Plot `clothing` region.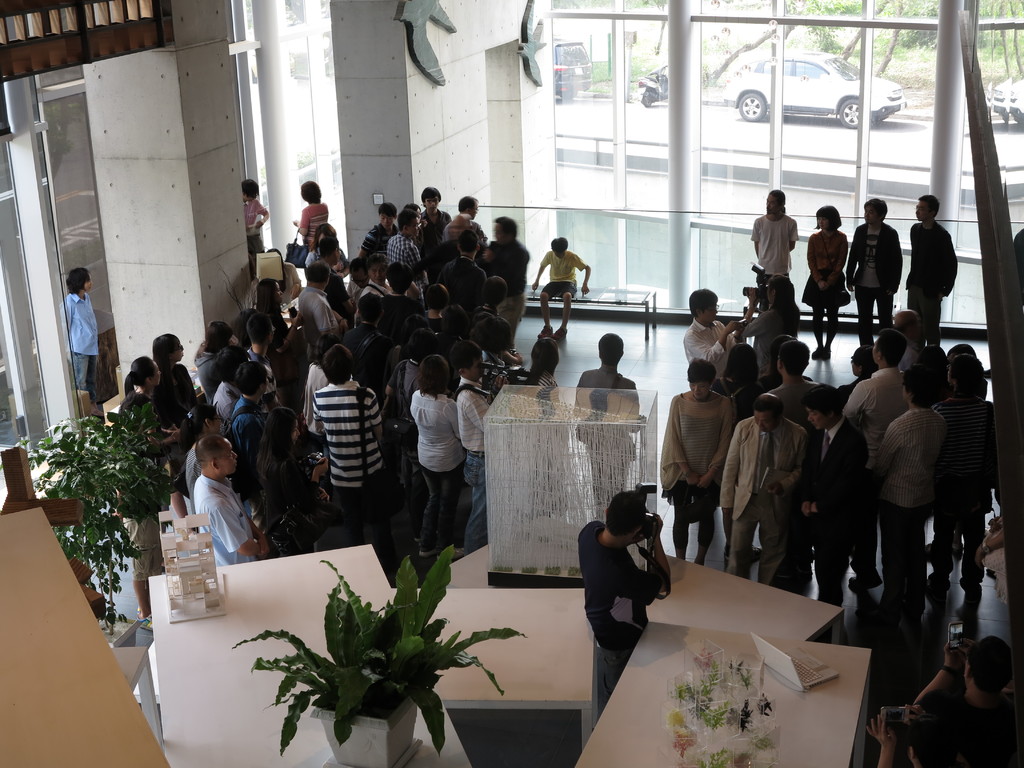
Plotted at 306/380/376/513.
